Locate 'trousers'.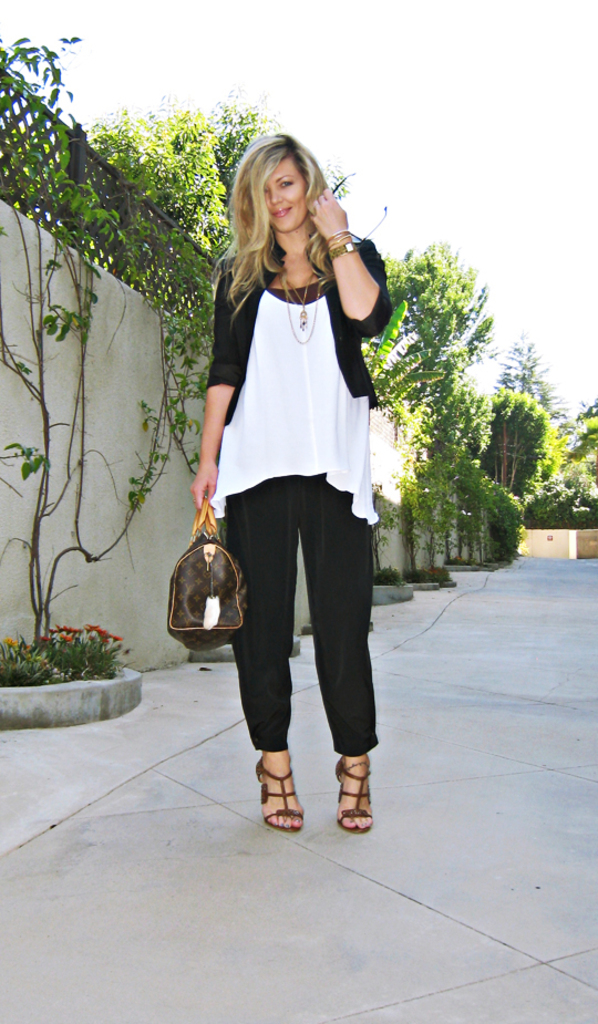
Bounding box: detection(223, 467, 381, 759).
